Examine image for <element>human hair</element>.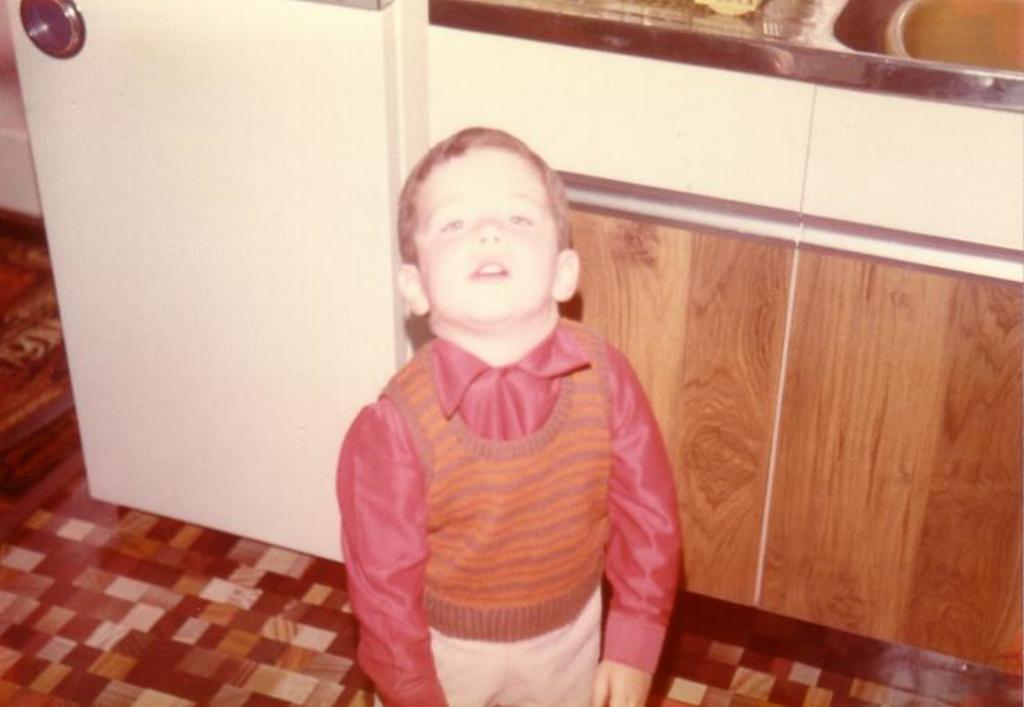
Examination result: [x1=392, y1=121, x2=571, y2=263].
